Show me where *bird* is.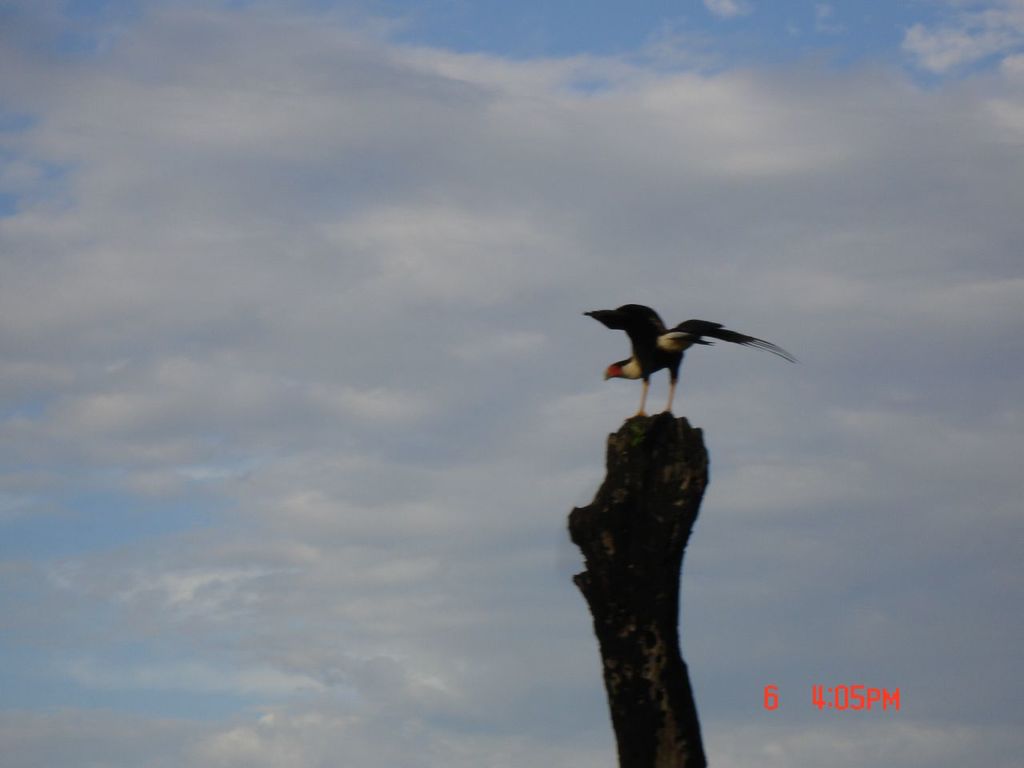
*bird* is at bbox=(570, 310, 787, 422).
